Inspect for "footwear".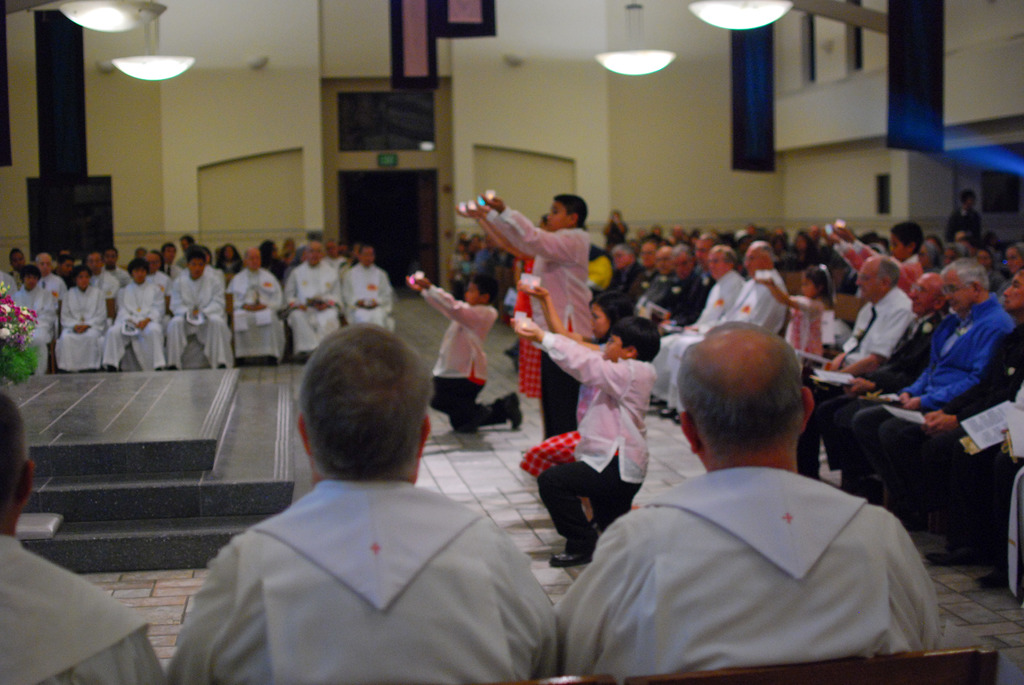
Inspection: left=929, top=539, right=968, bottom=573.
